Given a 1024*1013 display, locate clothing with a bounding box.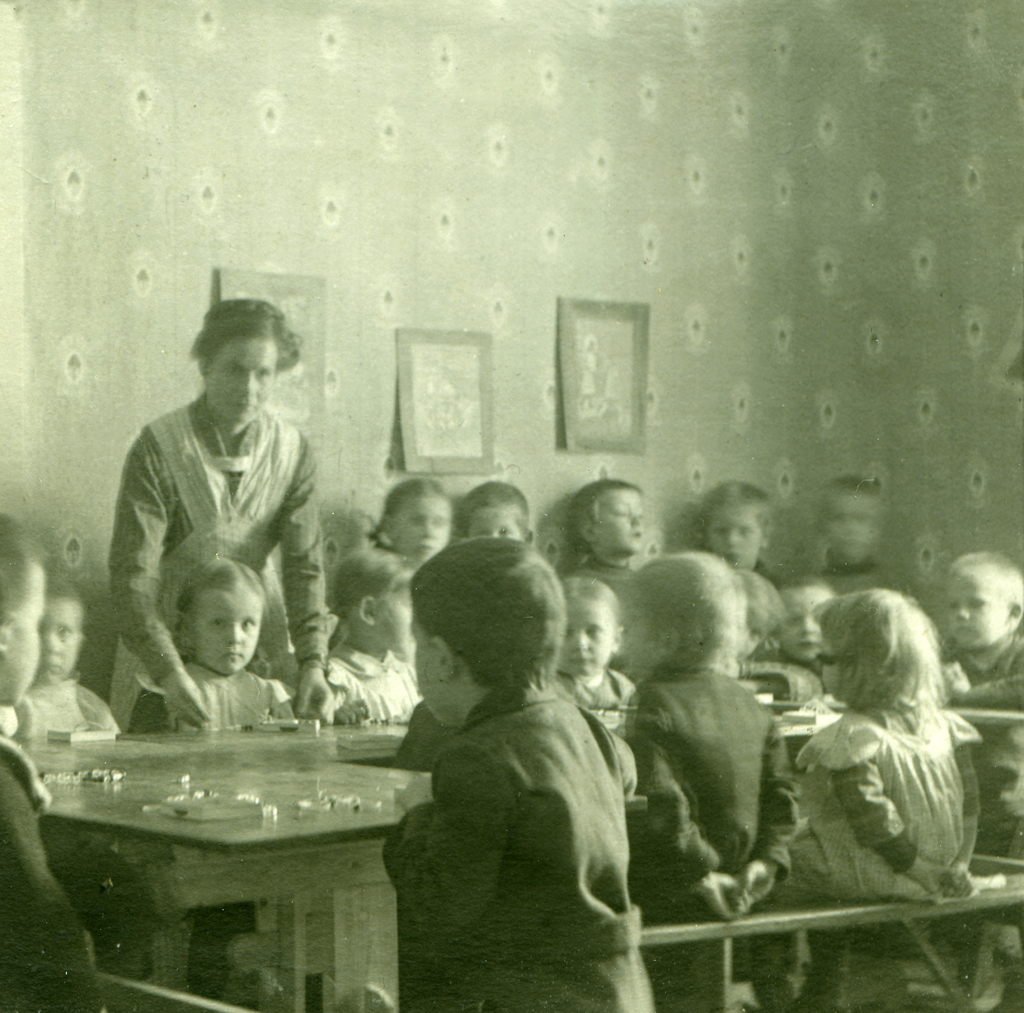
Located: bbox(109, 389, 342, 712).
